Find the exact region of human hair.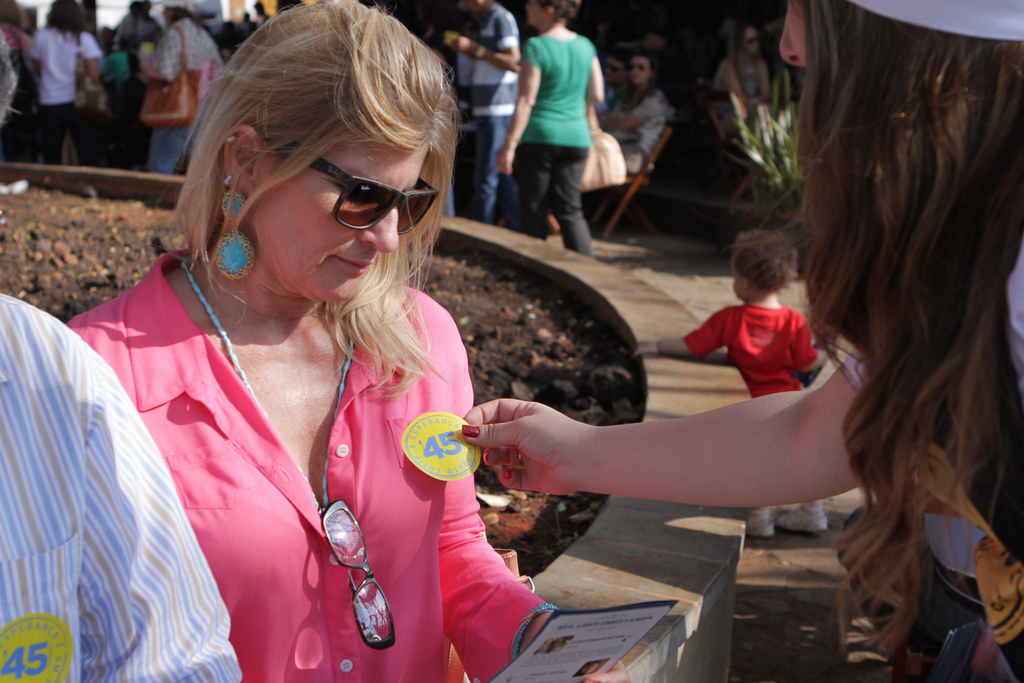
Exact region: l=150, t=0, r=479, b=403.
